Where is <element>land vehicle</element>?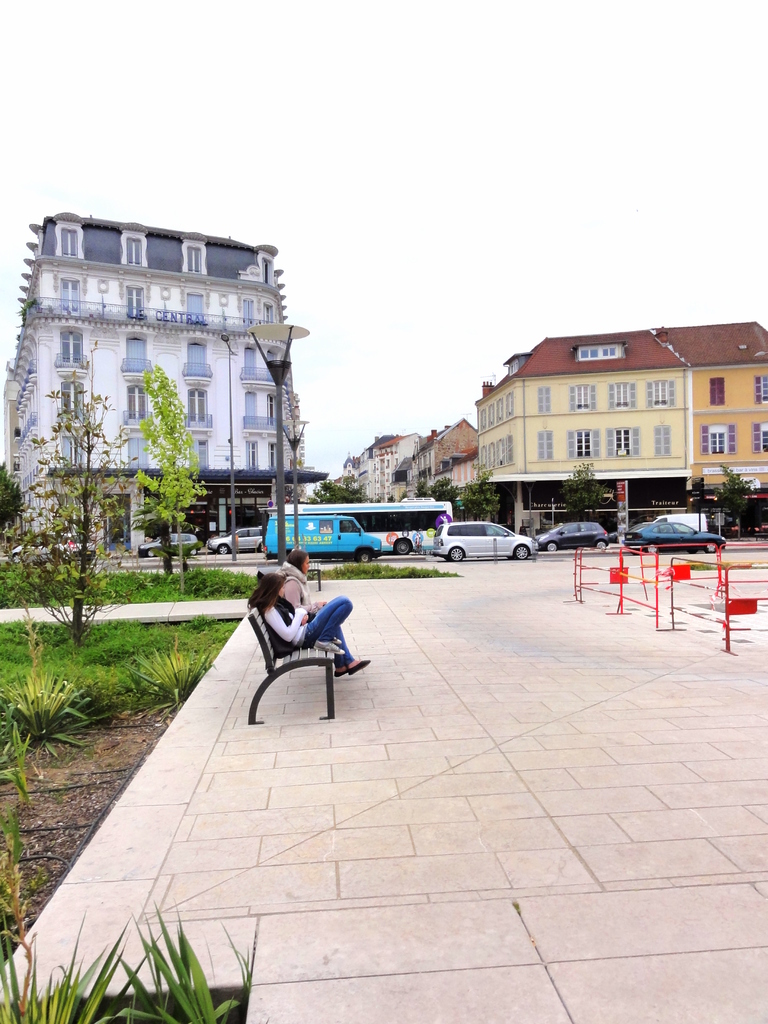
(x1=211, y1=527, x2=263, y2=550).
